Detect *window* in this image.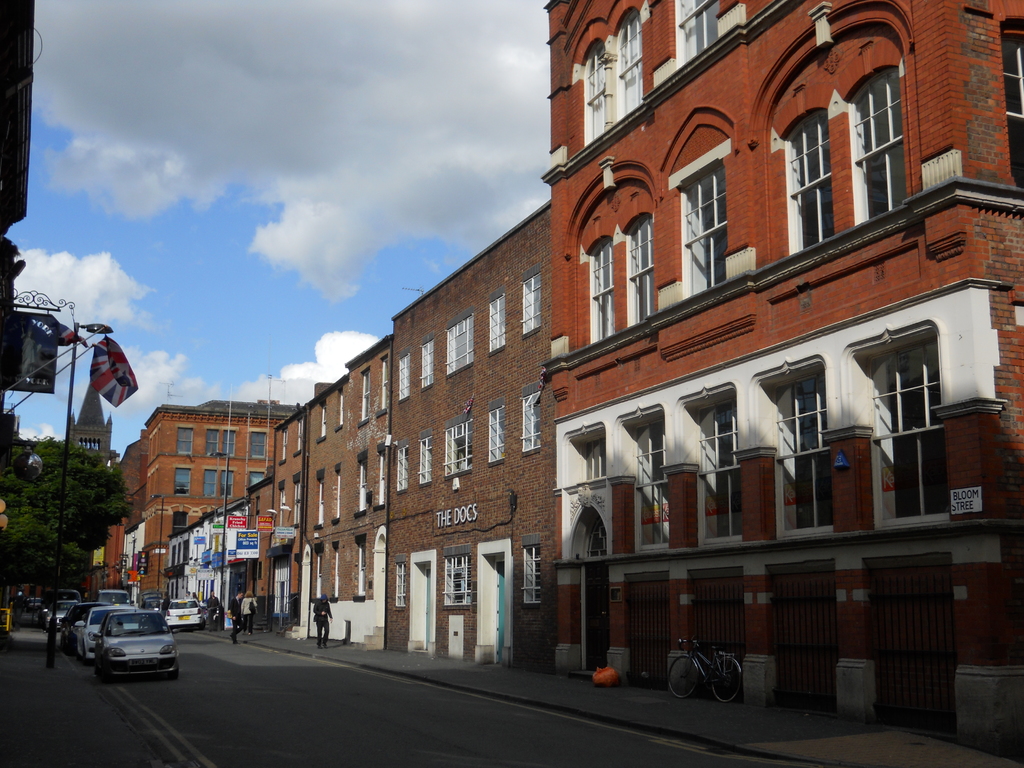
Detection: locate(442, 307, 476, 374).
